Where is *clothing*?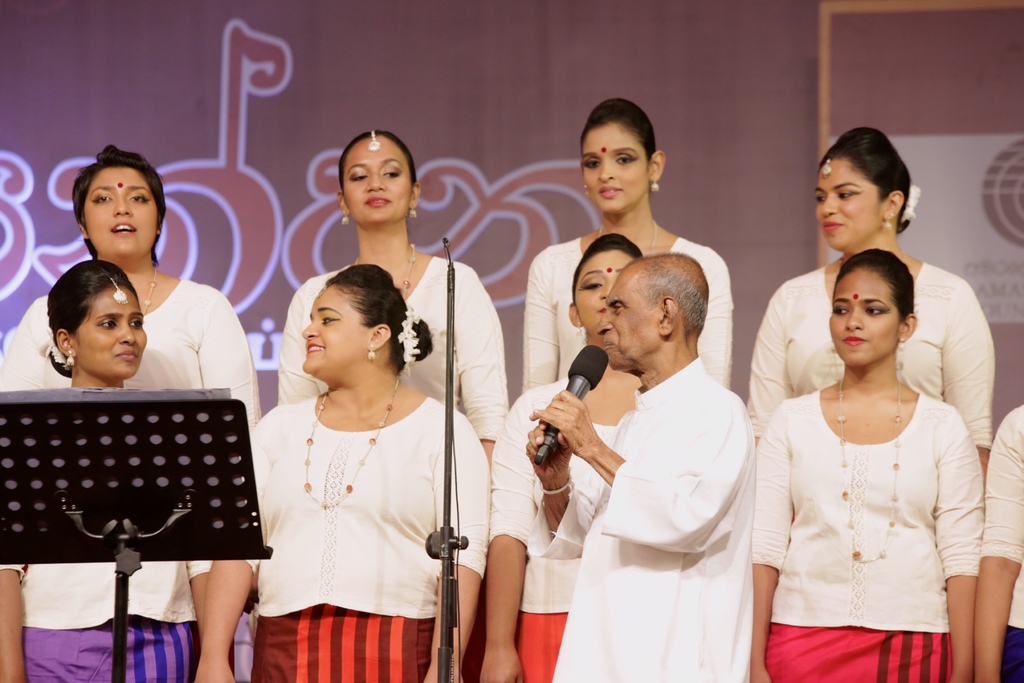
locate(271, 260, 506, 682).
